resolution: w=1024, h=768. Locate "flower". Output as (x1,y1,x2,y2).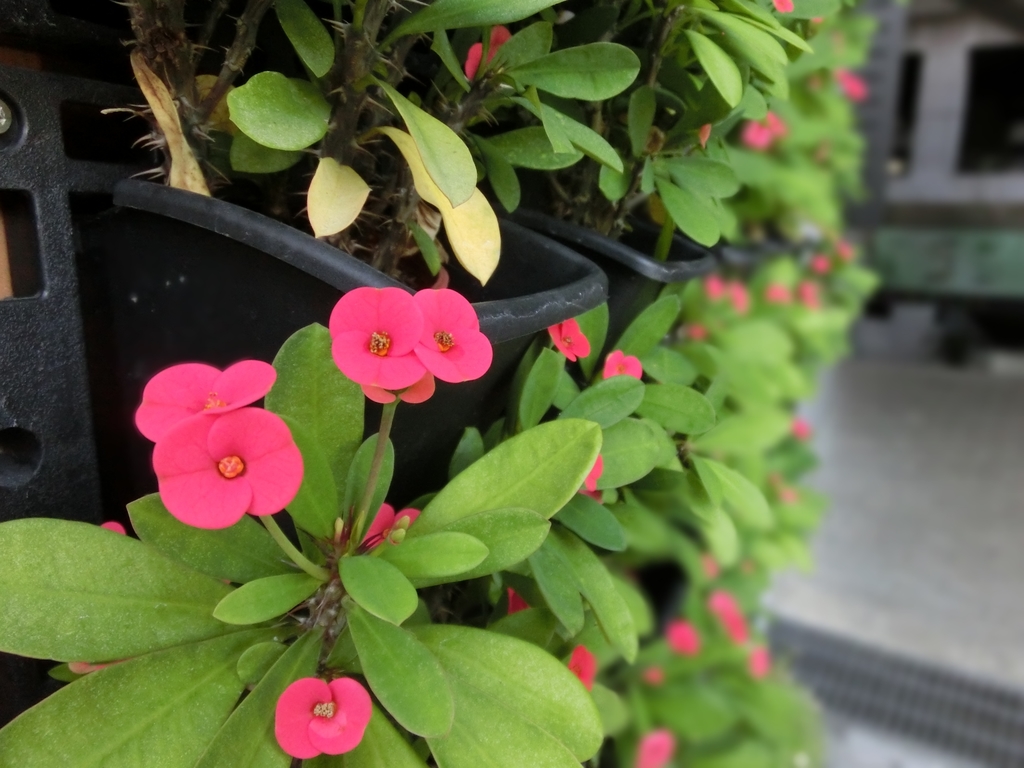
(273,678,378,757).
